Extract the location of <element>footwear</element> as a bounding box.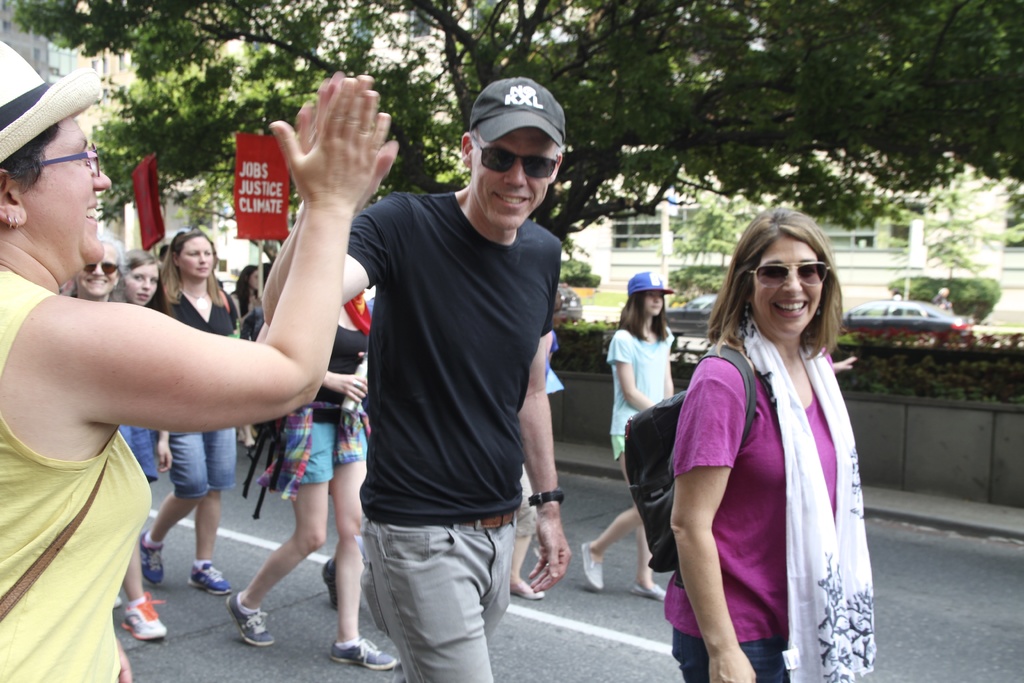
x1=333, y1=635, x2=399, y2=673.
